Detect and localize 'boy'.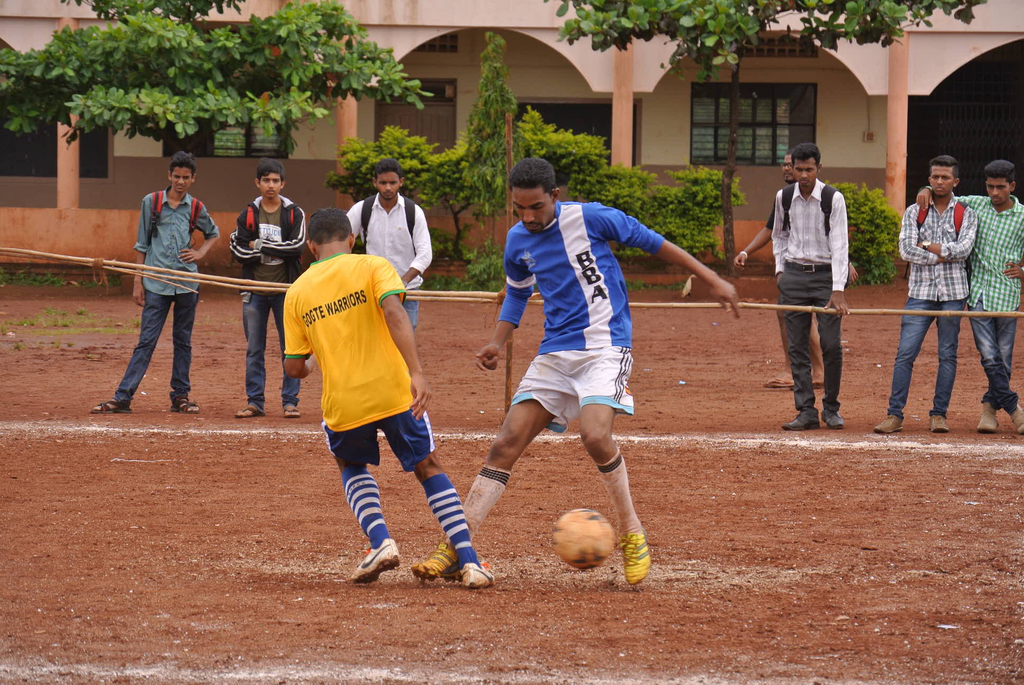
Localized at crop(90, 152, 216, 416).
